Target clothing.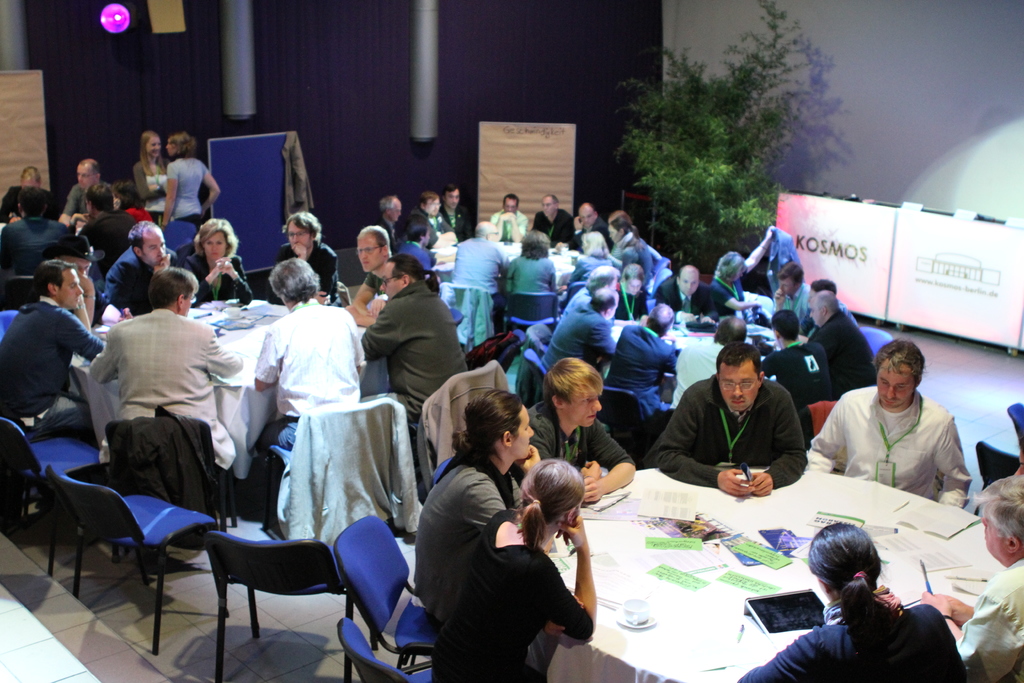
Target region: Rect(0, 217, 72, 276).
